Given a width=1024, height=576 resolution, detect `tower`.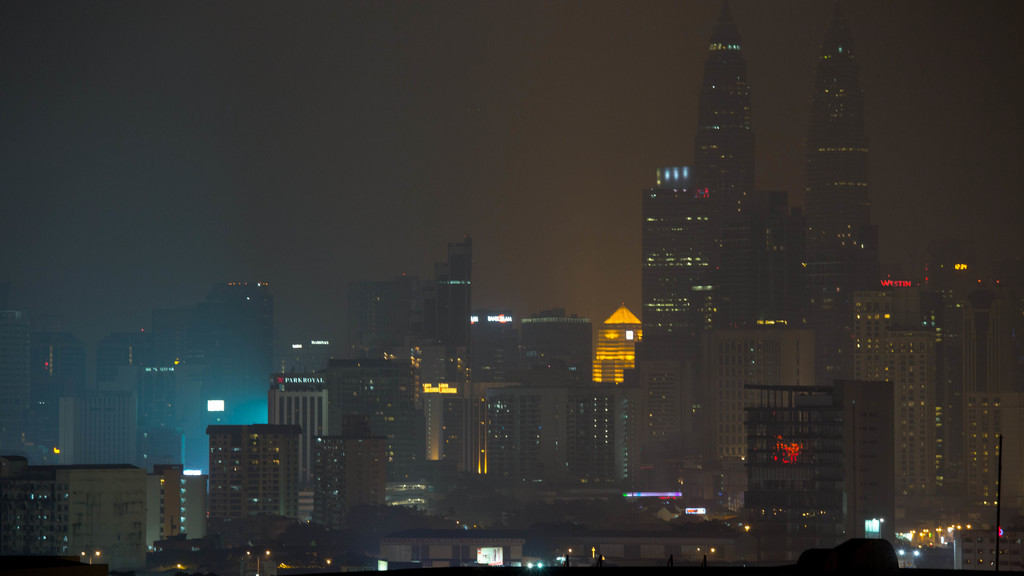
select_region(796, 26, 880, 384).
